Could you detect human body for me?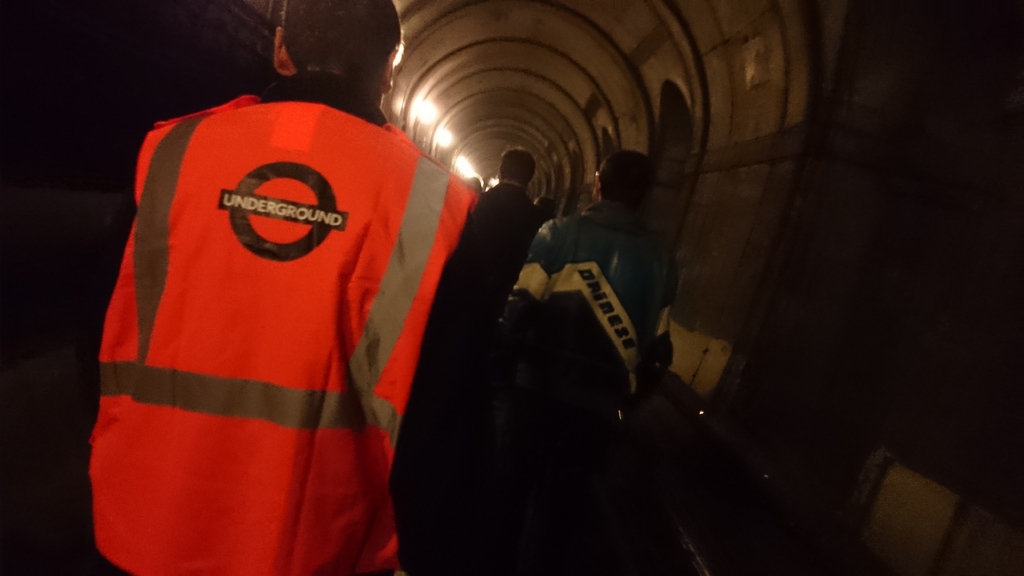
Detection result: crop(104, 0, 499, 575).
